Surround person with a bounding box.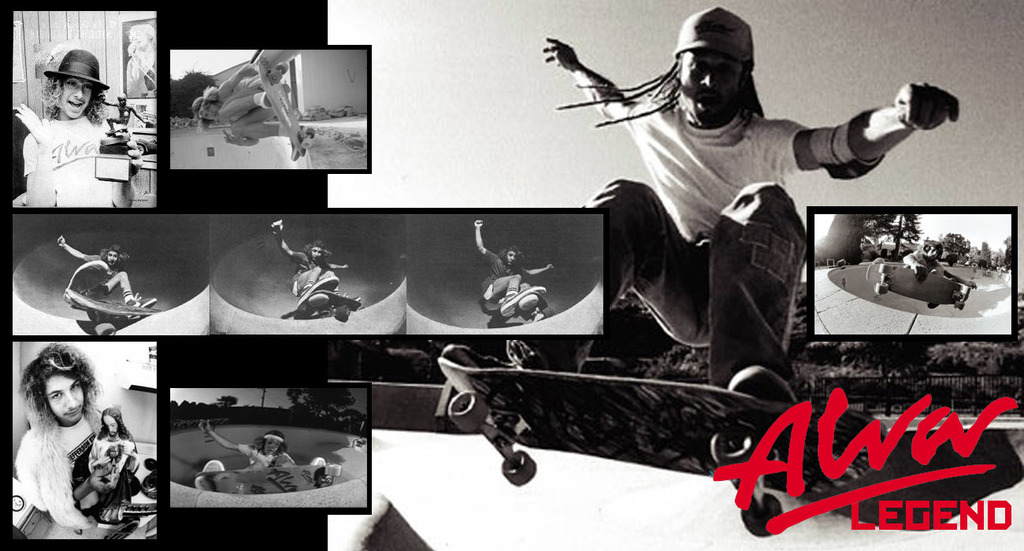
[left=59, top=241, right=159, bottom=307].
